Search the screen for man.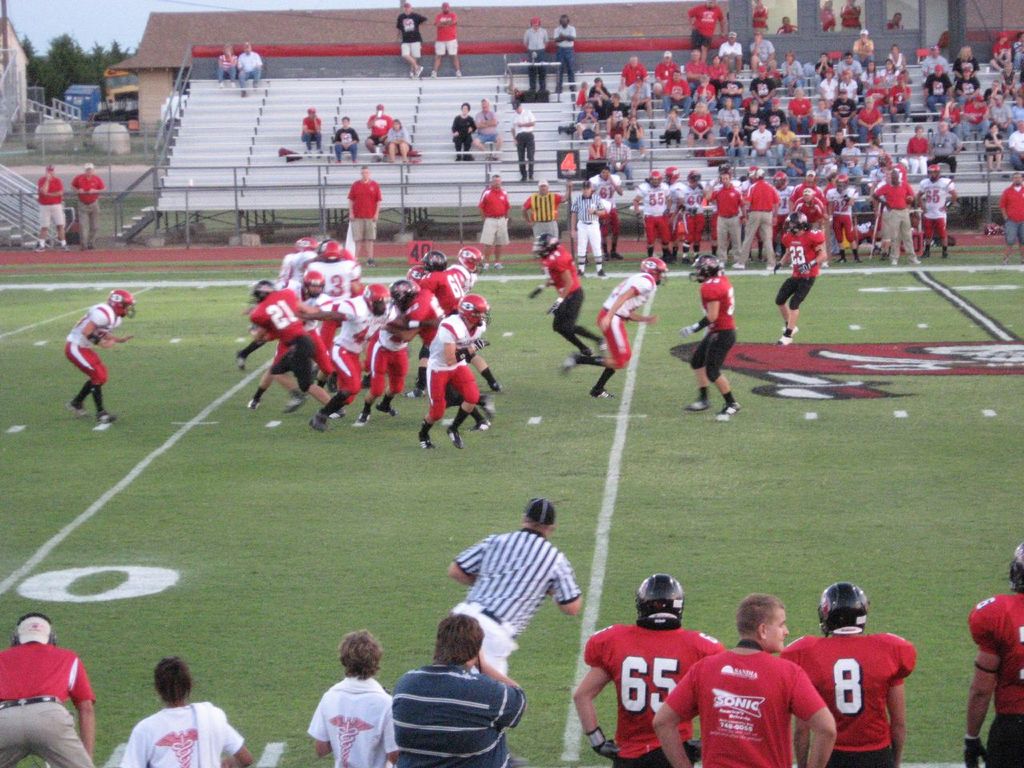
Found at bbox=(514, 98, 534, 184).
